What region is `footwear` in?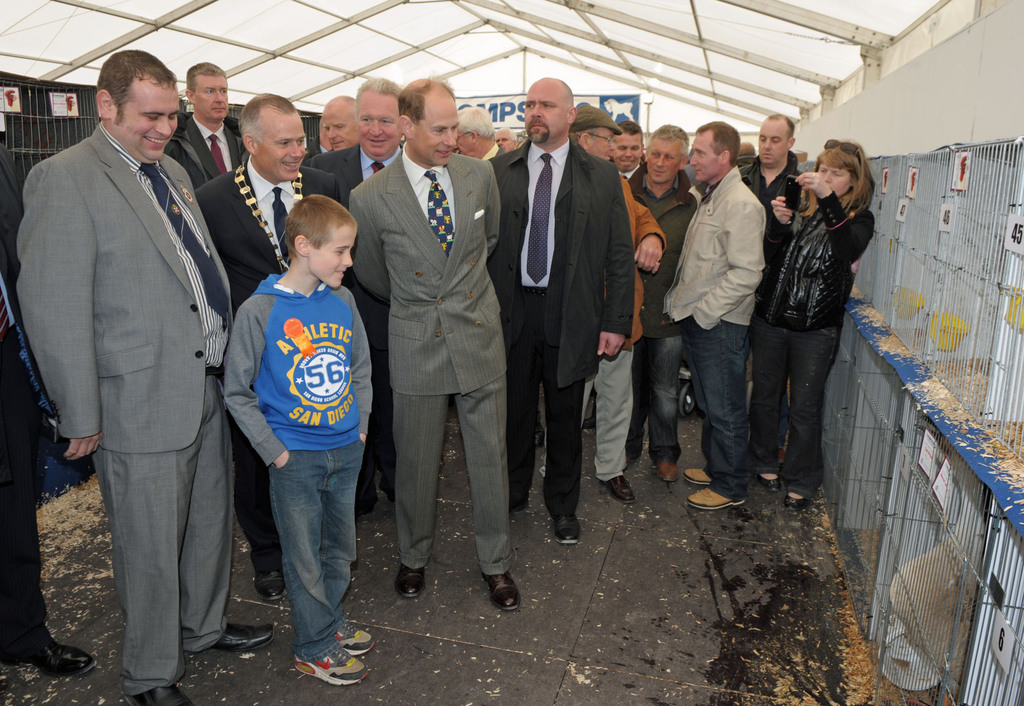
654,459,682,486.
